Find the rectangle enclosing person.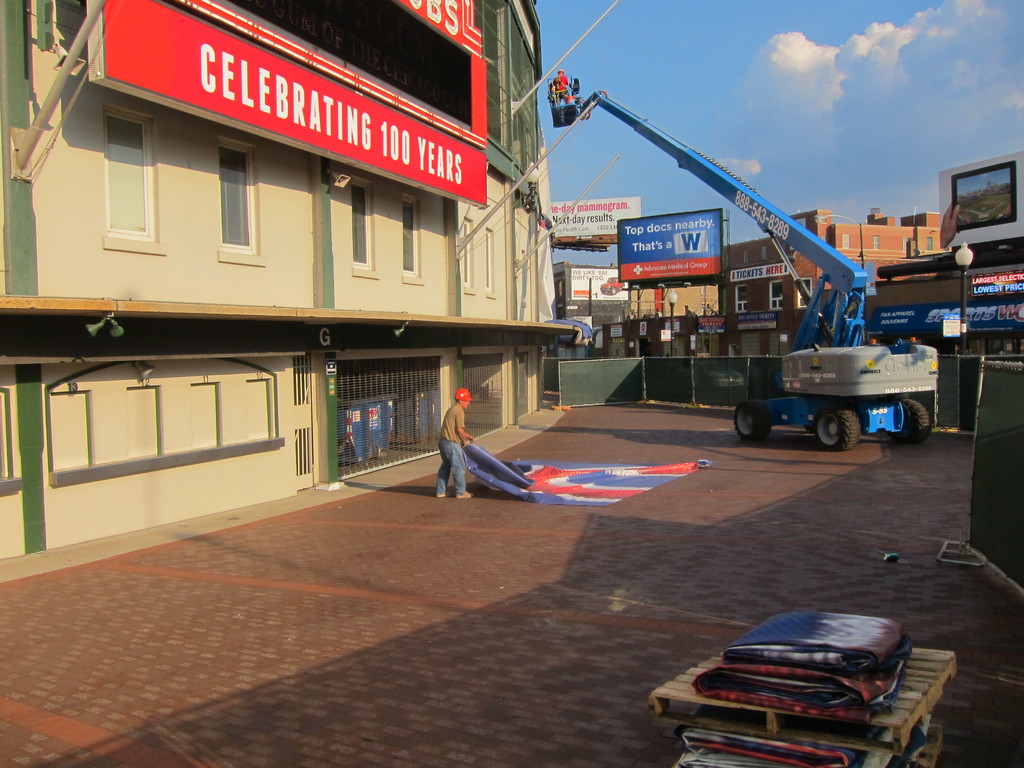
<box>436,386,480,504</box>.
